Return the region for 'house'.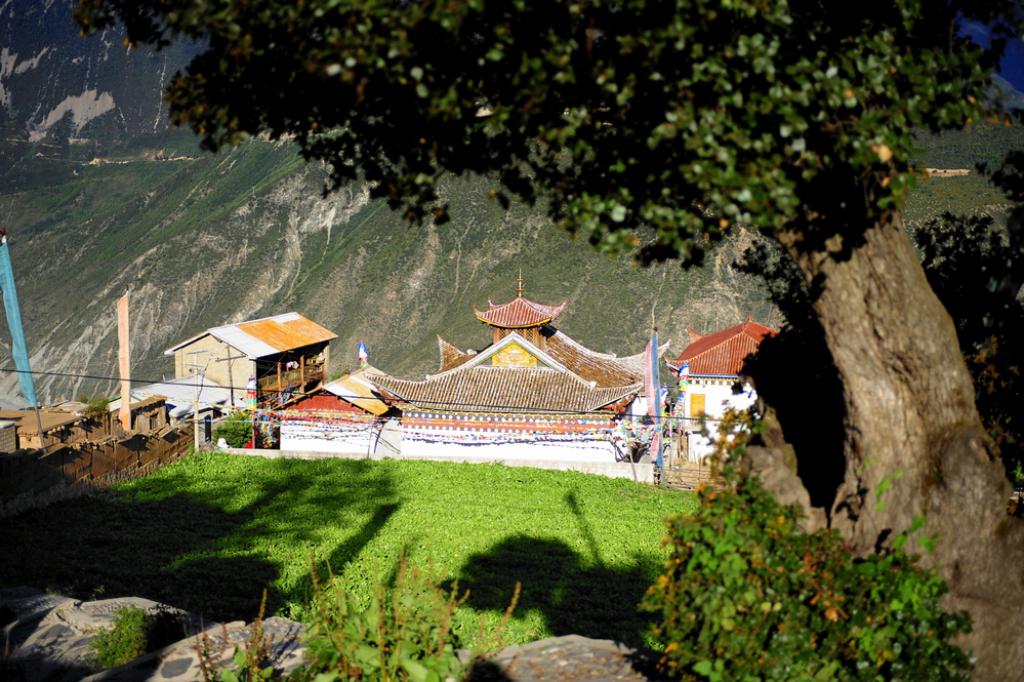
bbox=(663, 313, 756, 438).
